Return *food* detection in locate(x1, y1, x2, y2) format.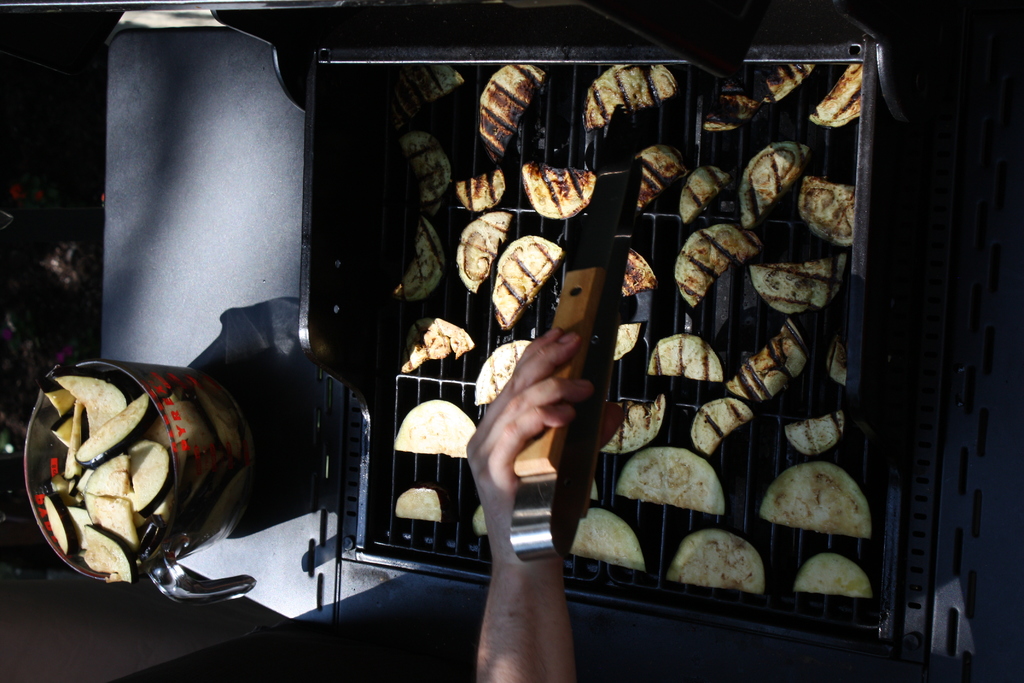
locate(477, 63, 550, 162).
